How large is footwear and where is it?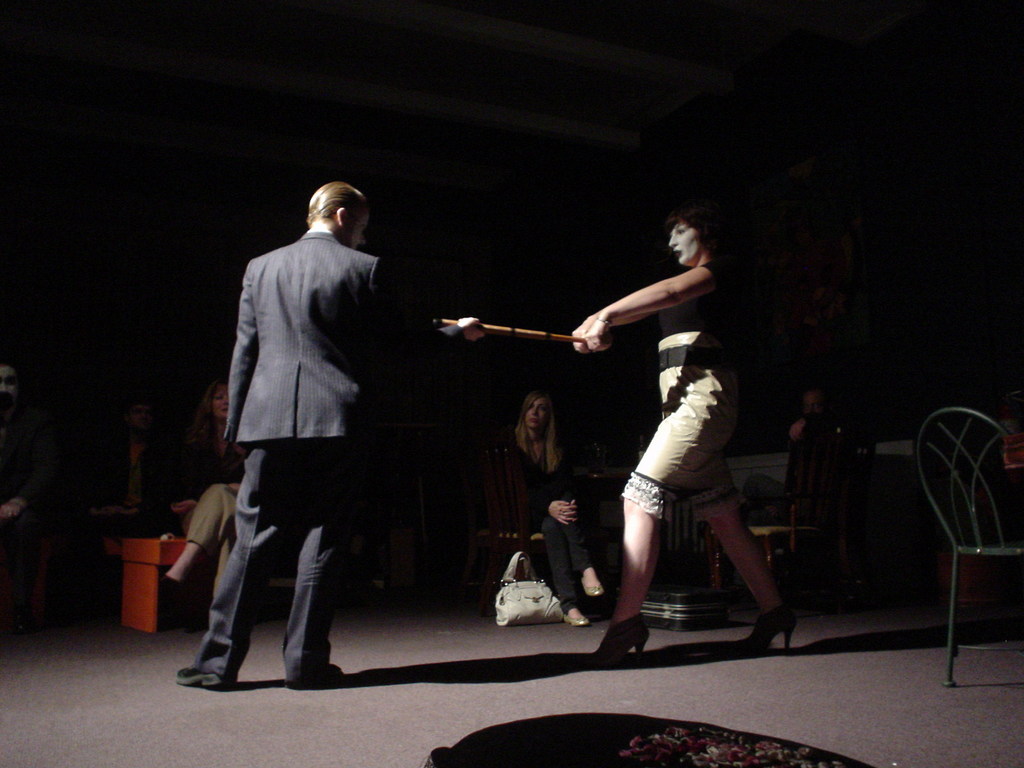
Bounding box: box=[580, 607, 652, 667].
